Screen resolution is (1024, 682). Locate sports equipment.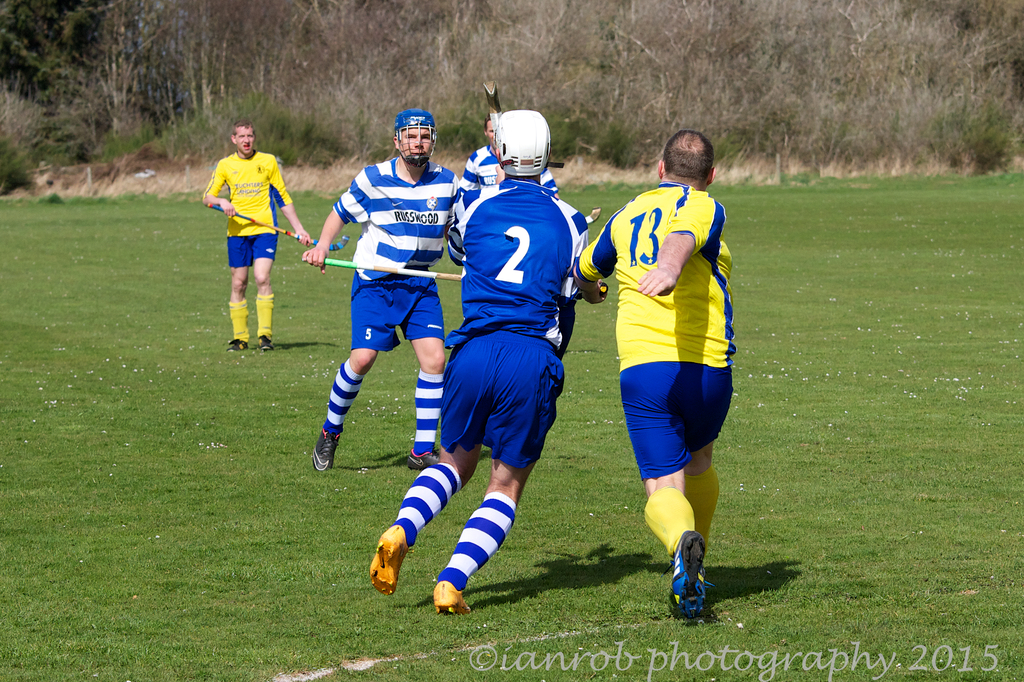
bbox(481, 81, 502, 123).
